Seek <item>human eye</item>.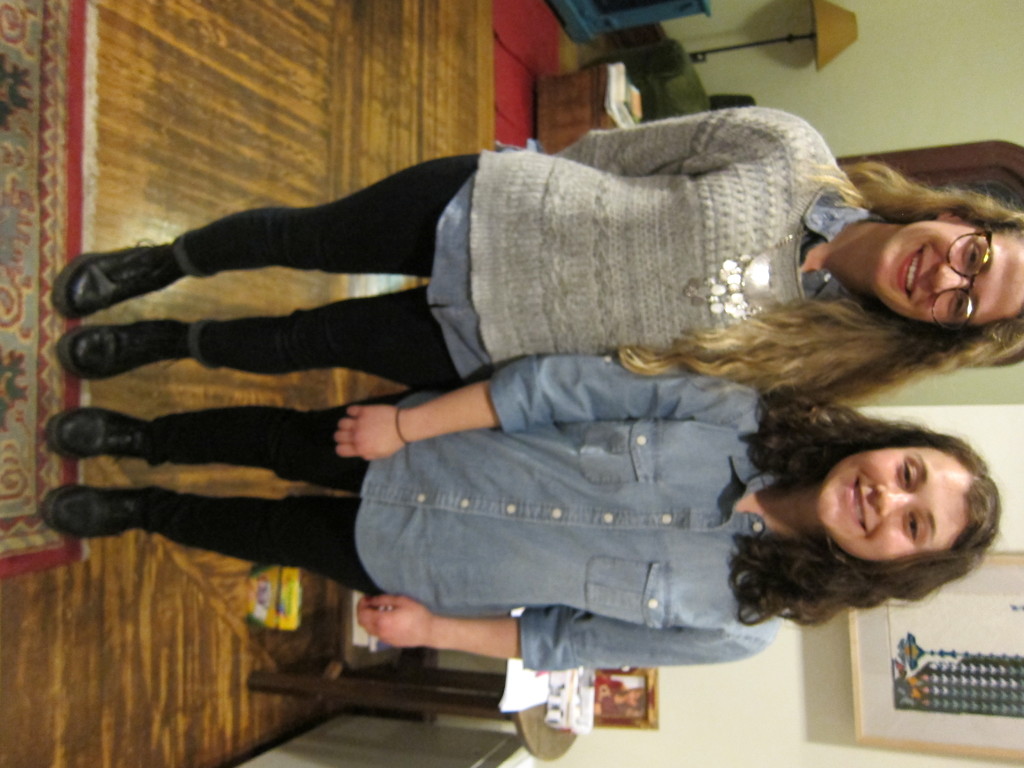
[950, 295, 969, 316].
